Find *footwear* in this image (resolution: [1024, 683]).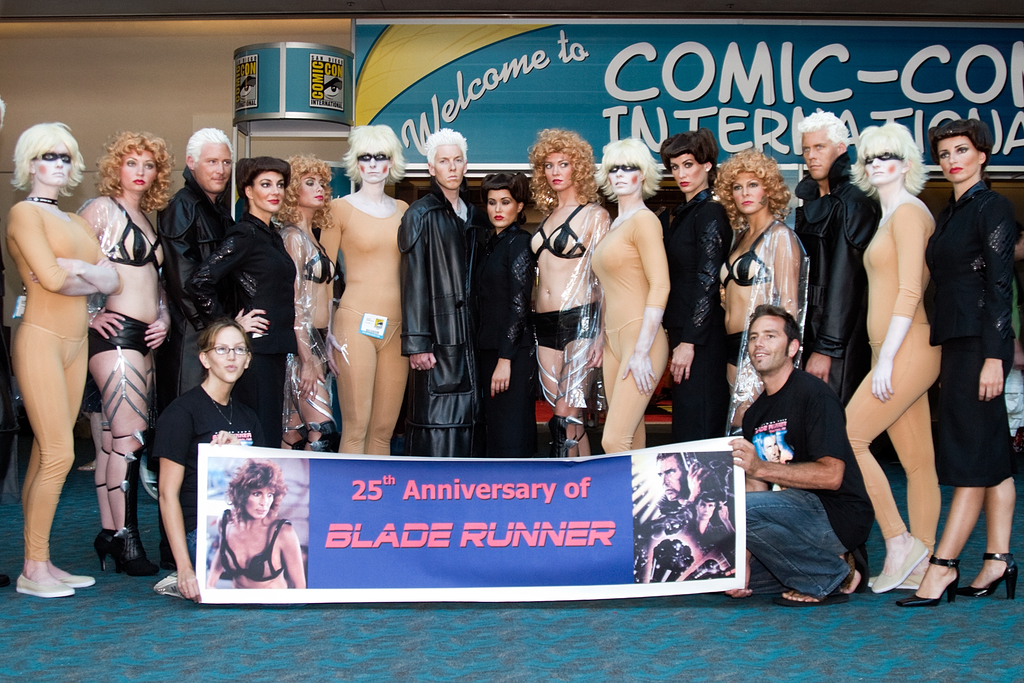
(92, 523, 142, 574).
